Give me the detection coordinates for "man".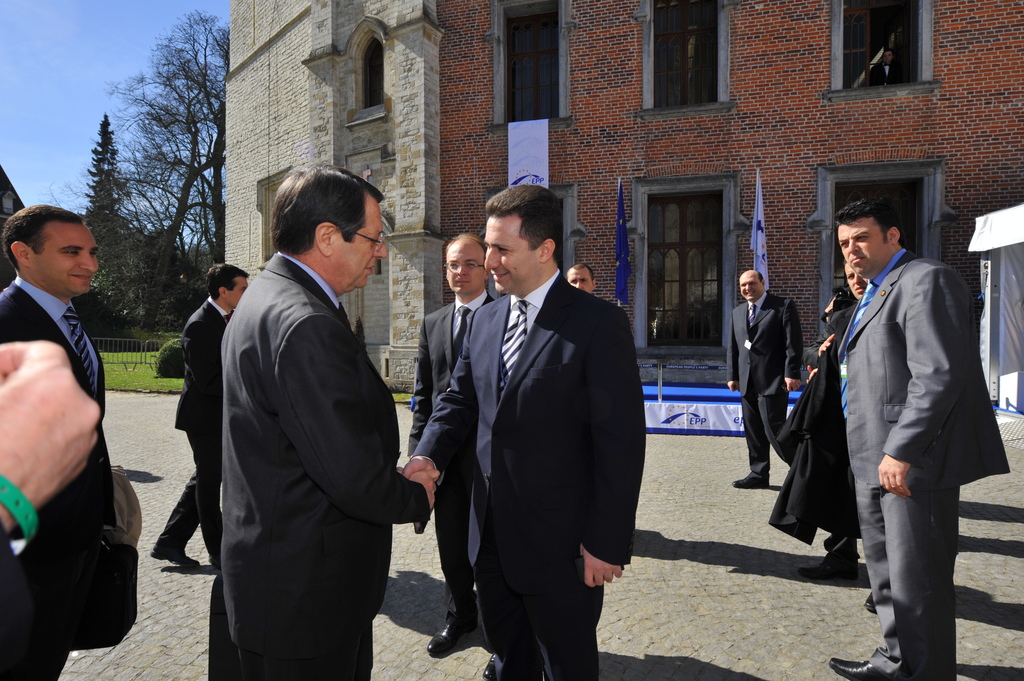
l=207, t=161, r=442, b=680.
